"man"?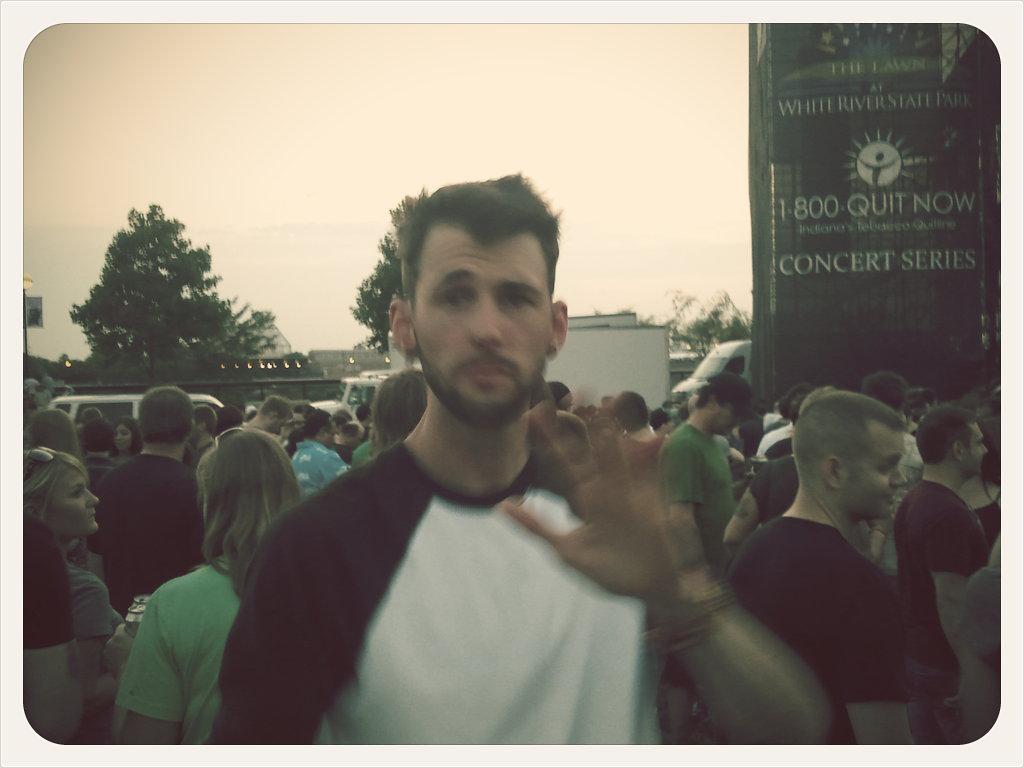
<bbox>661, 372, 750, 598</bbox>
